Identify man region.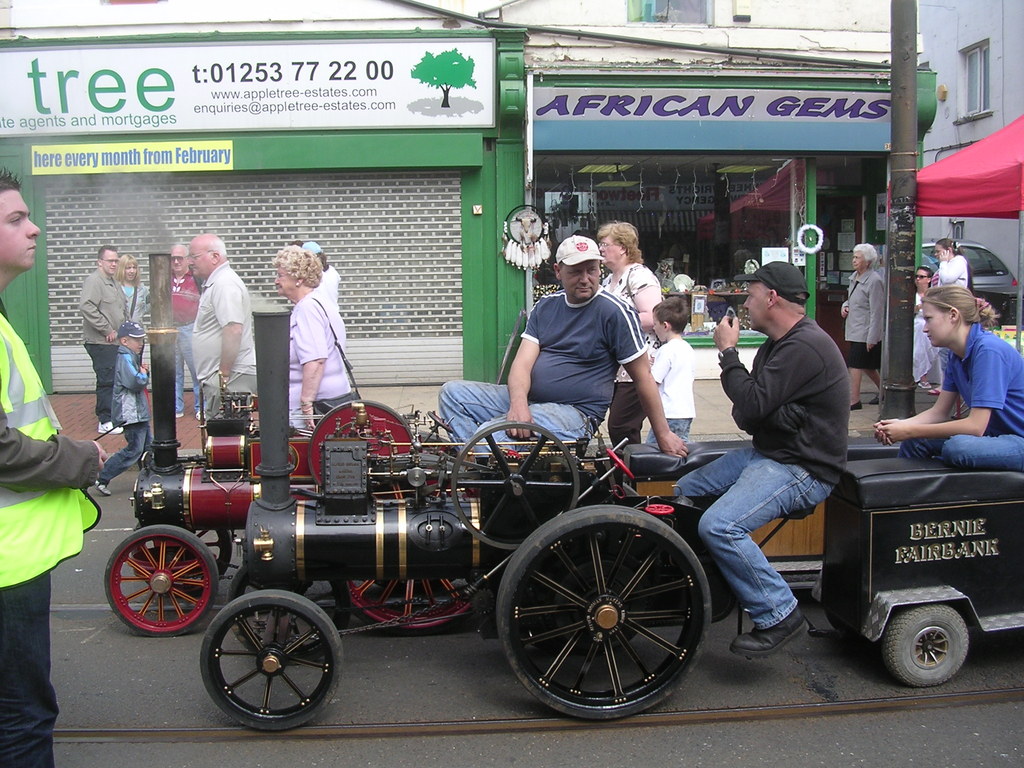
Region: <bbox>82, 245, 130, 435</bbox>.
